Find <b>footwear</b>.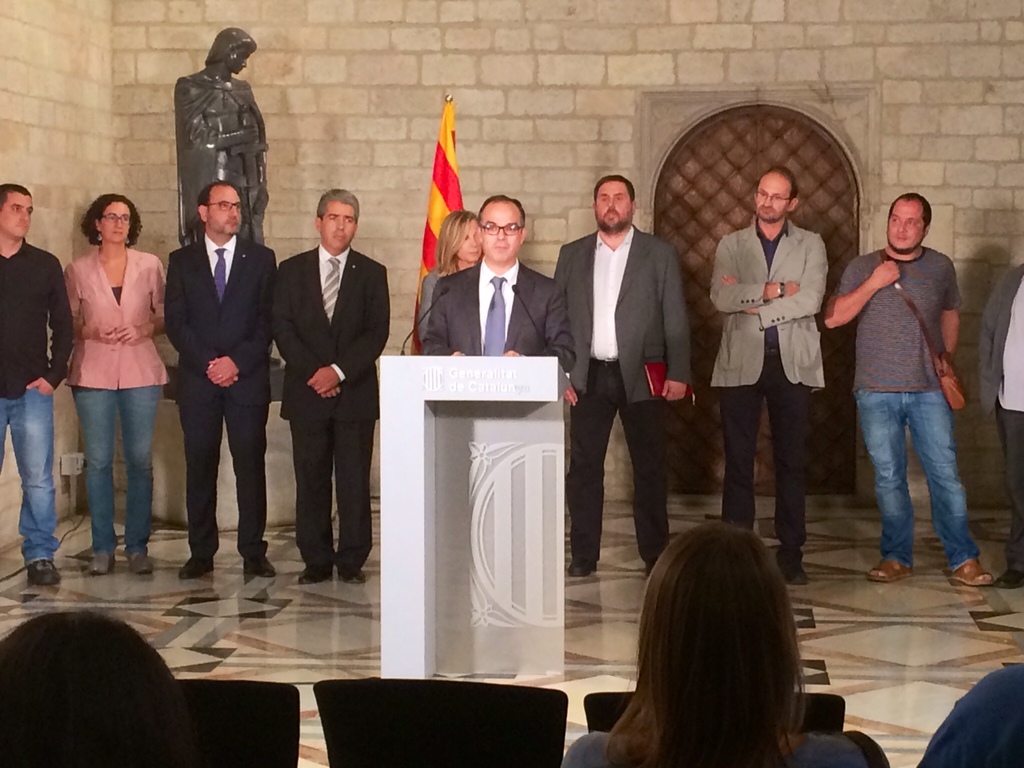
[left=121, top=546, right=149, bottom=572].
